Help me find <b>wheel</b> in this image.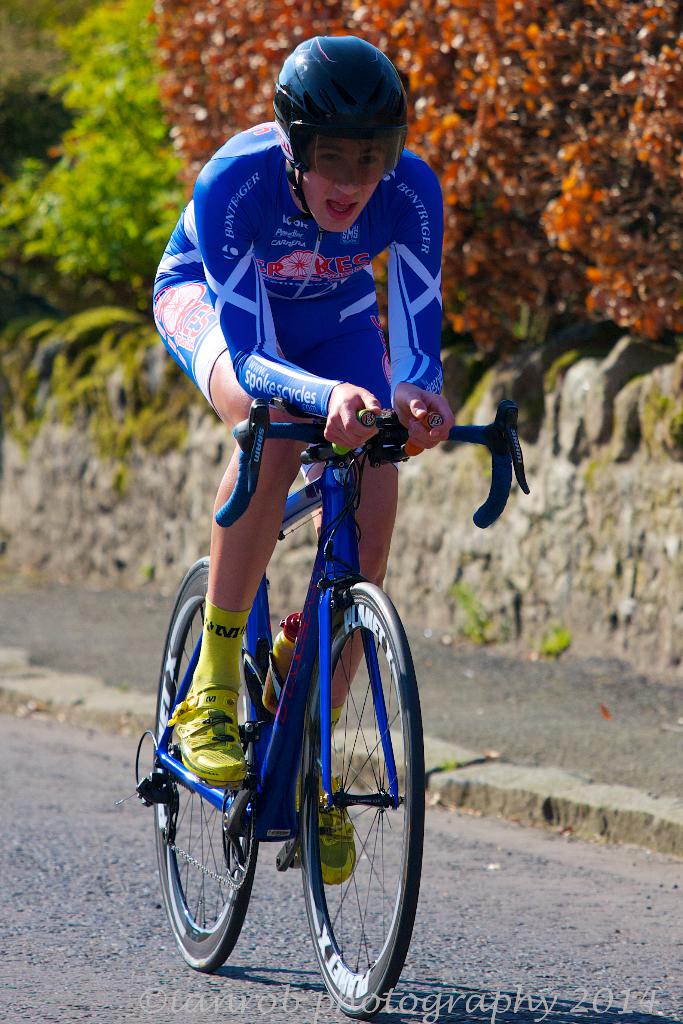
Found it: 283 602 411 1009.
